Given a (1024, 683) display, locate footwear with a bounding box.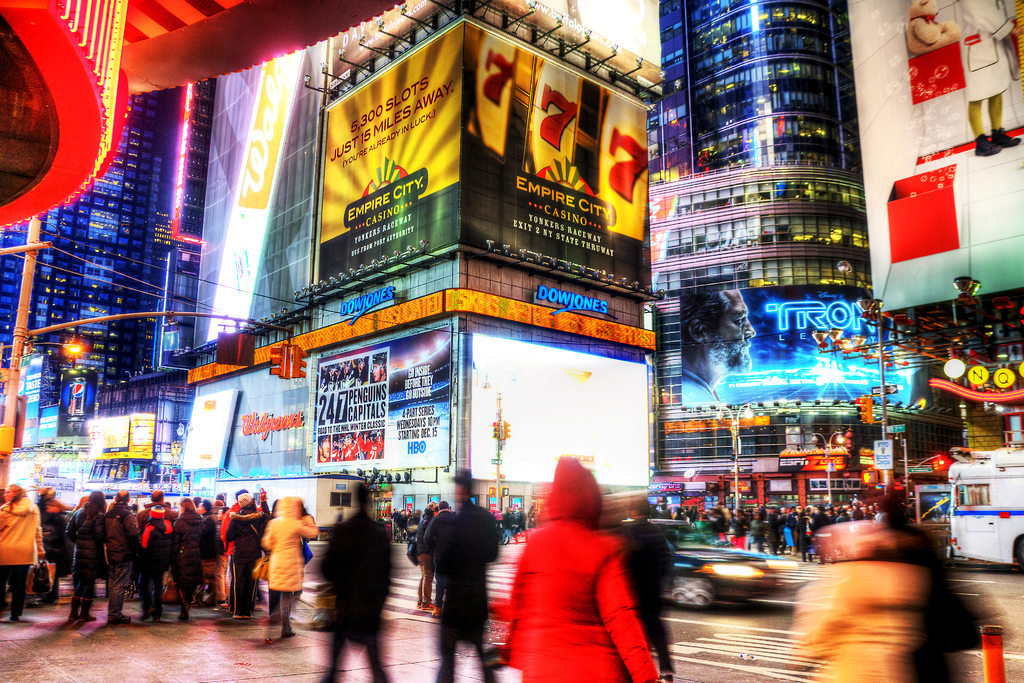
Located: (x1=11, y1=613, x2=22, y2=628).
